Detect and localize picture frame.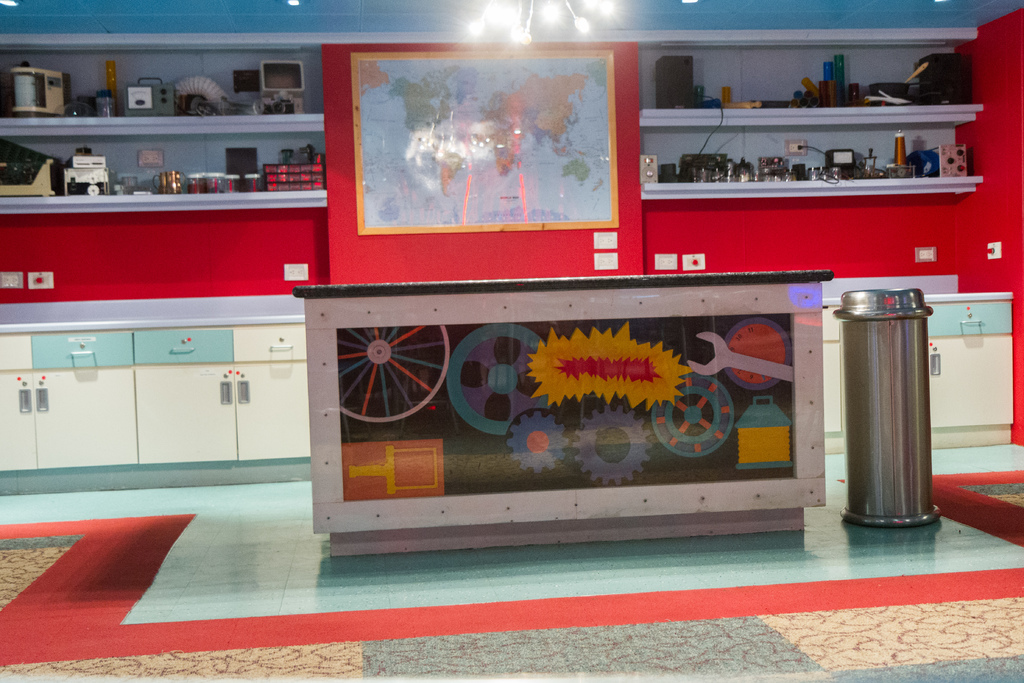
Localized at region(350, 51, 619, 233).
